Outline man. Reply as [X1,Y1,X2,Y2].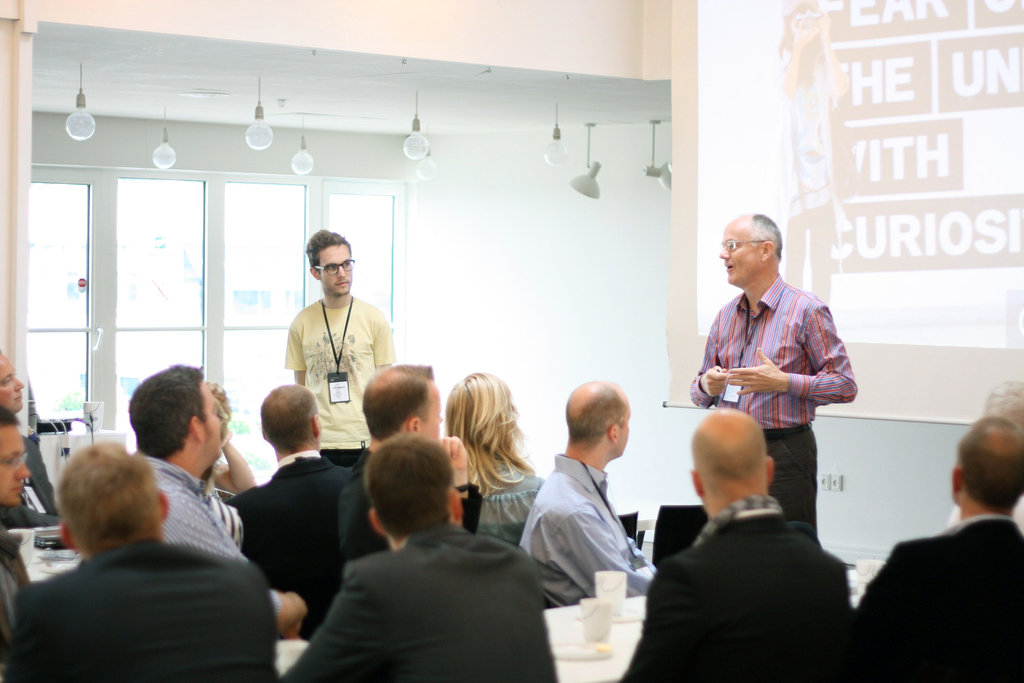
[0,351,62,526].
